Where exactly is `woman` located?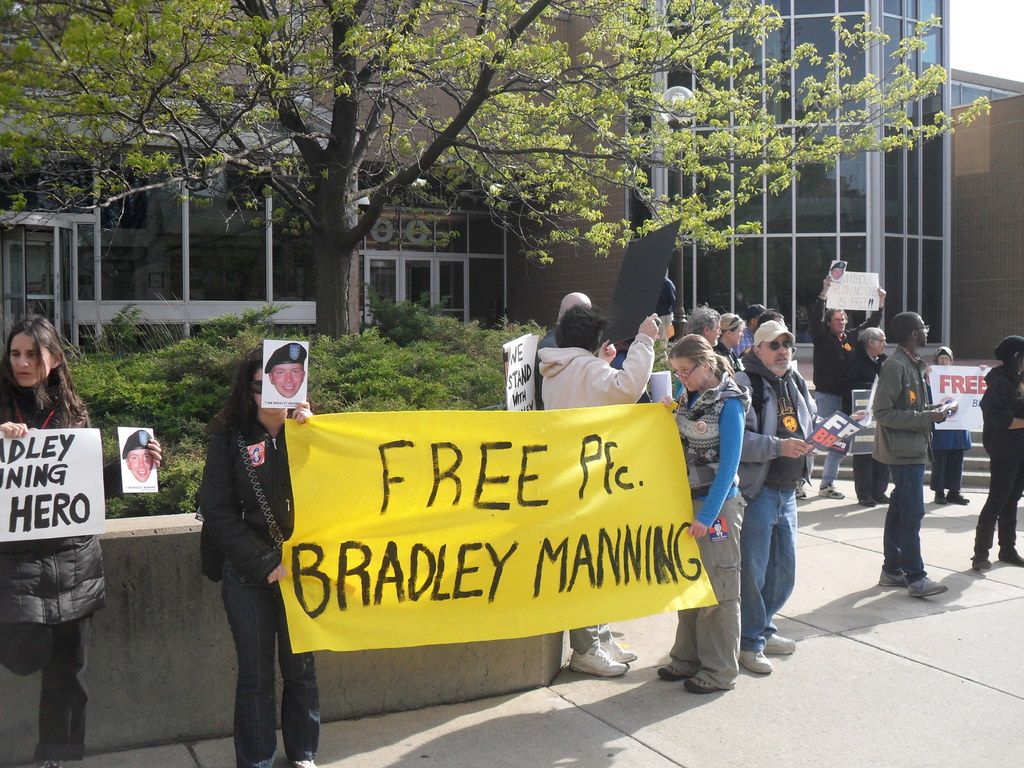
Its bounding box is <bbox>184, 333, 310, 761</bbox>.
